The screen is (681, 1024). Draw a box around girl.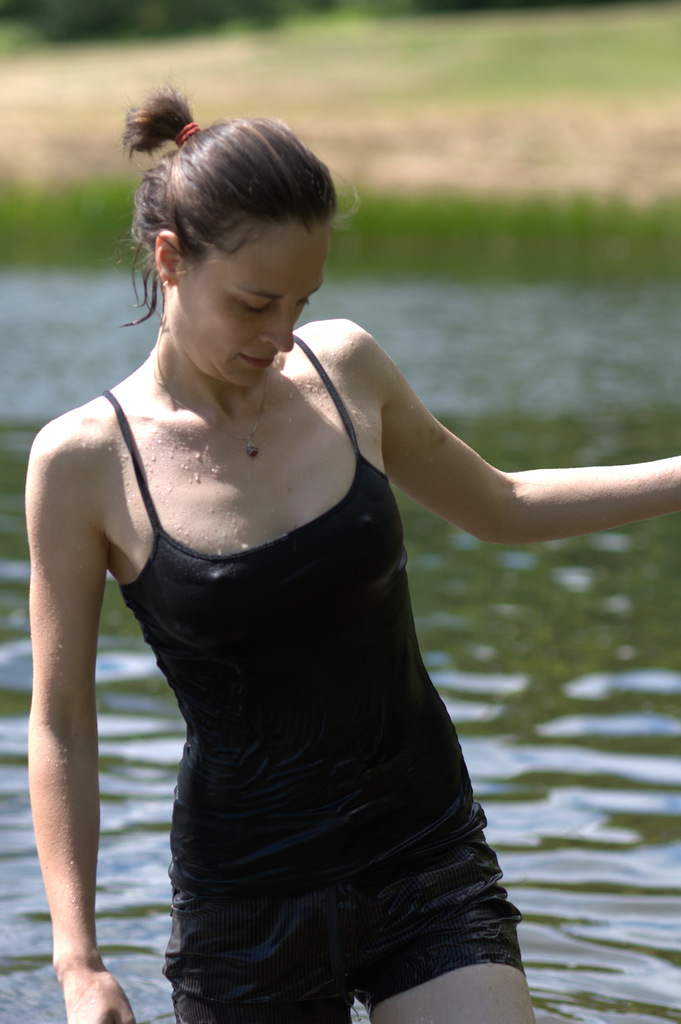
<bbox>20, 90, 678, 1023</bbox>.
